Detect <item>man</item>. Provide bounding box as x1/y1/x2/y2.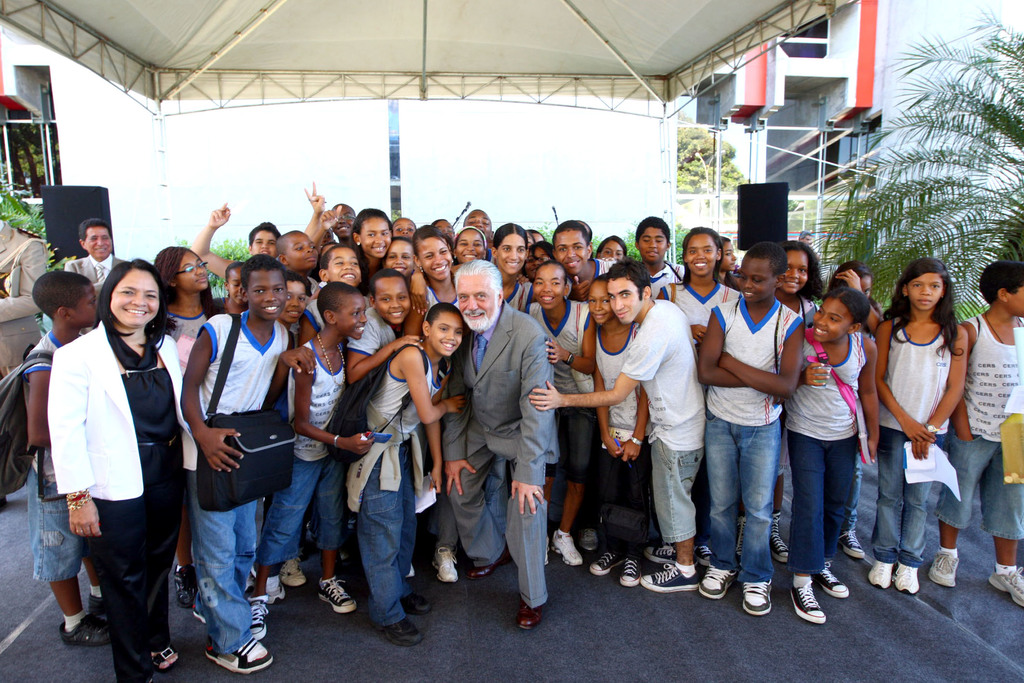
162/245/299/655.
